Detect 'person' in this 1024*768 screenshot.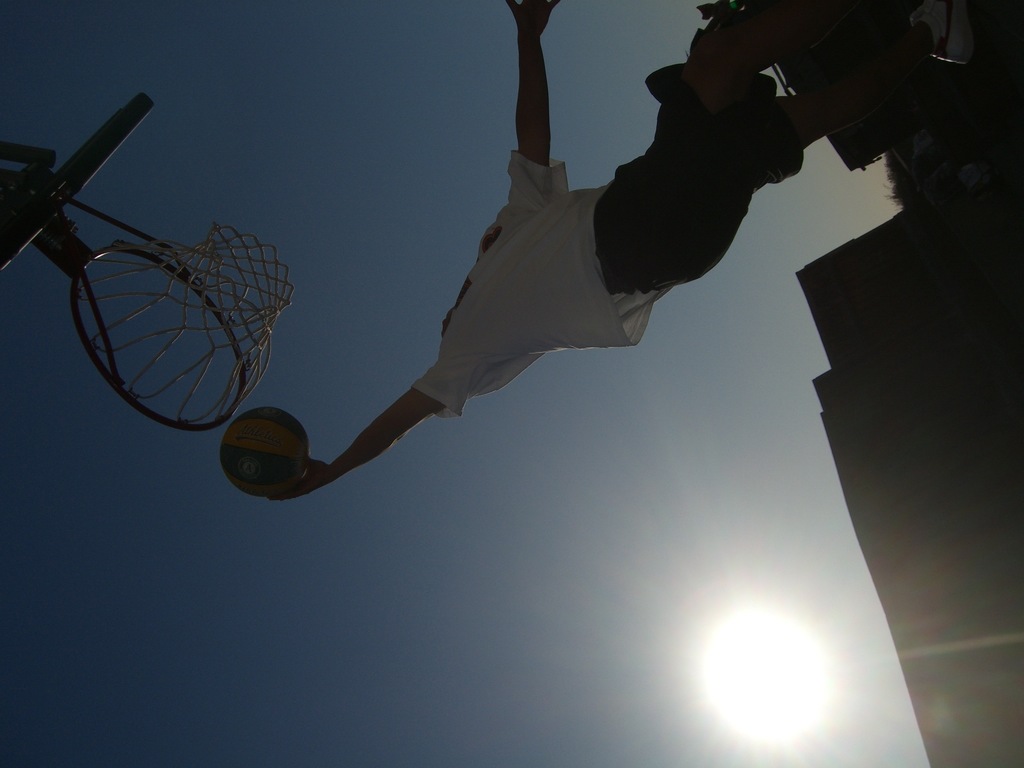
Detection: (x1=195, y1=20, x2=902, y2=566).
